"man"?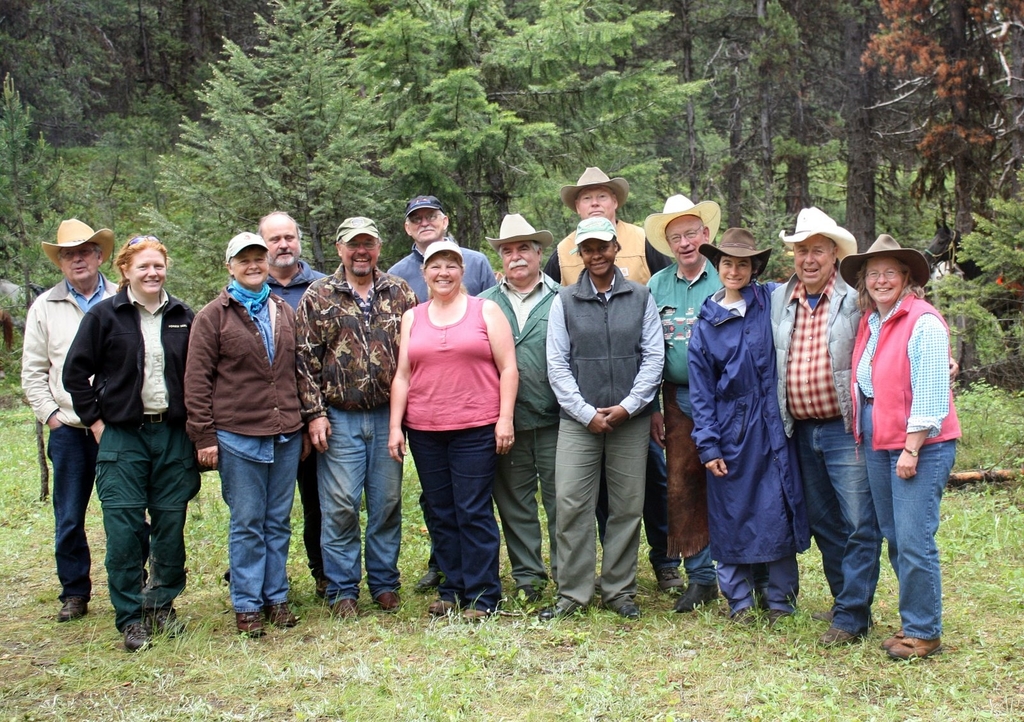
477, 213, 568, 609
